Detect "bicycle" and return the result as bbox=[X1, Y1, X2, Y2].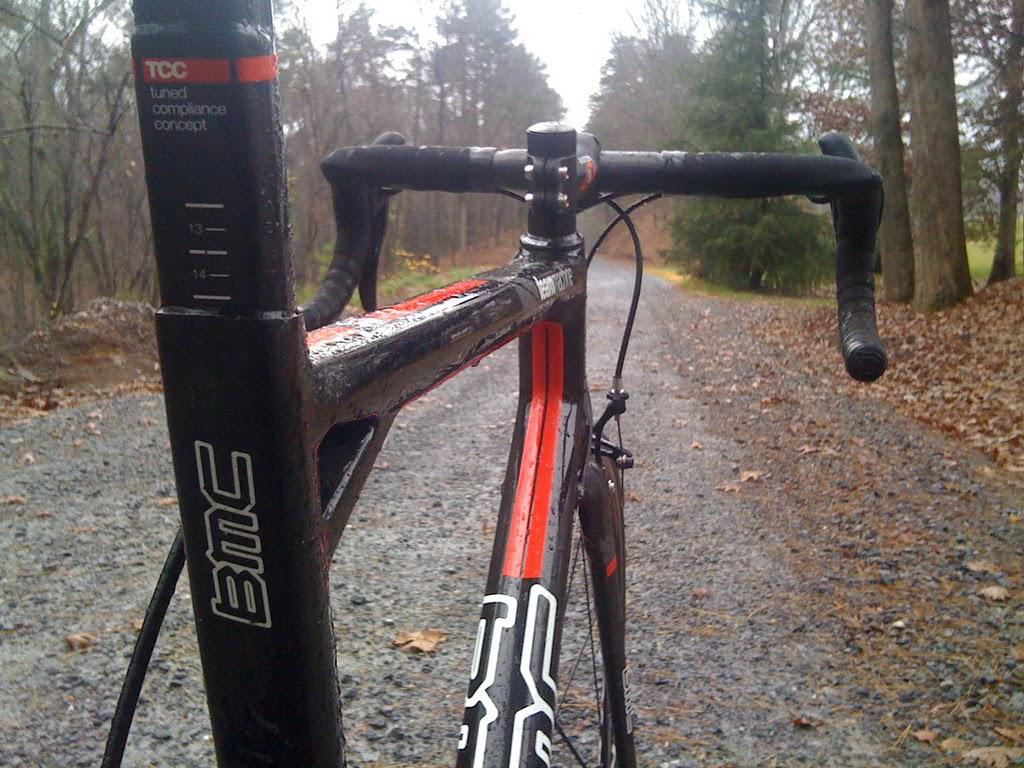
bbox=[97, 46, 926, 757].
